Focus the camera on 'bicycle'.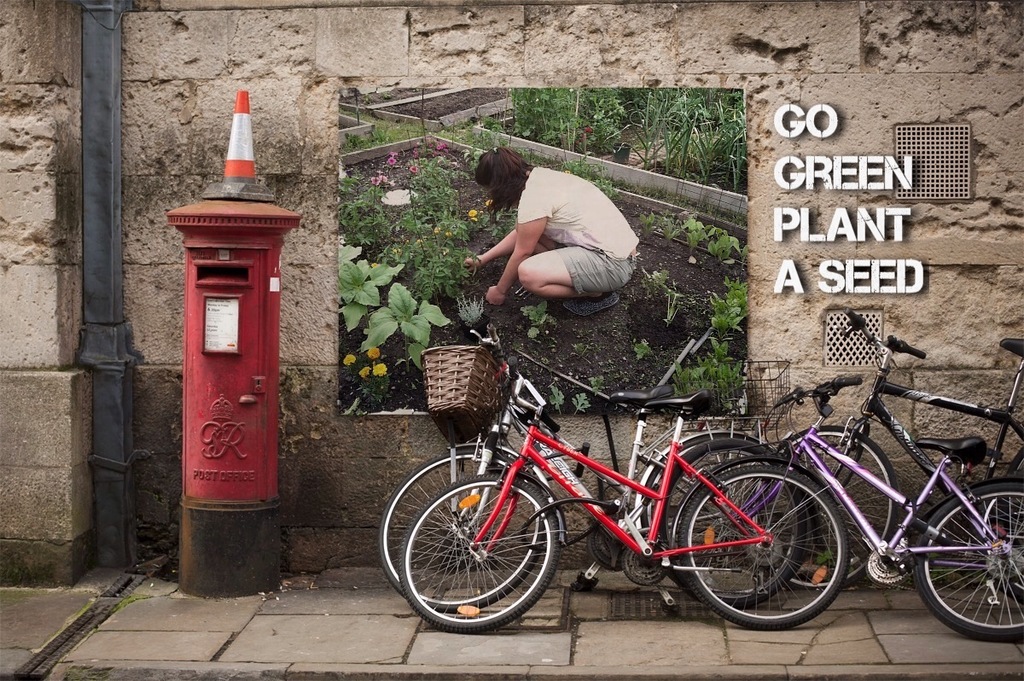
Focus region: 748/306/1023/592.
